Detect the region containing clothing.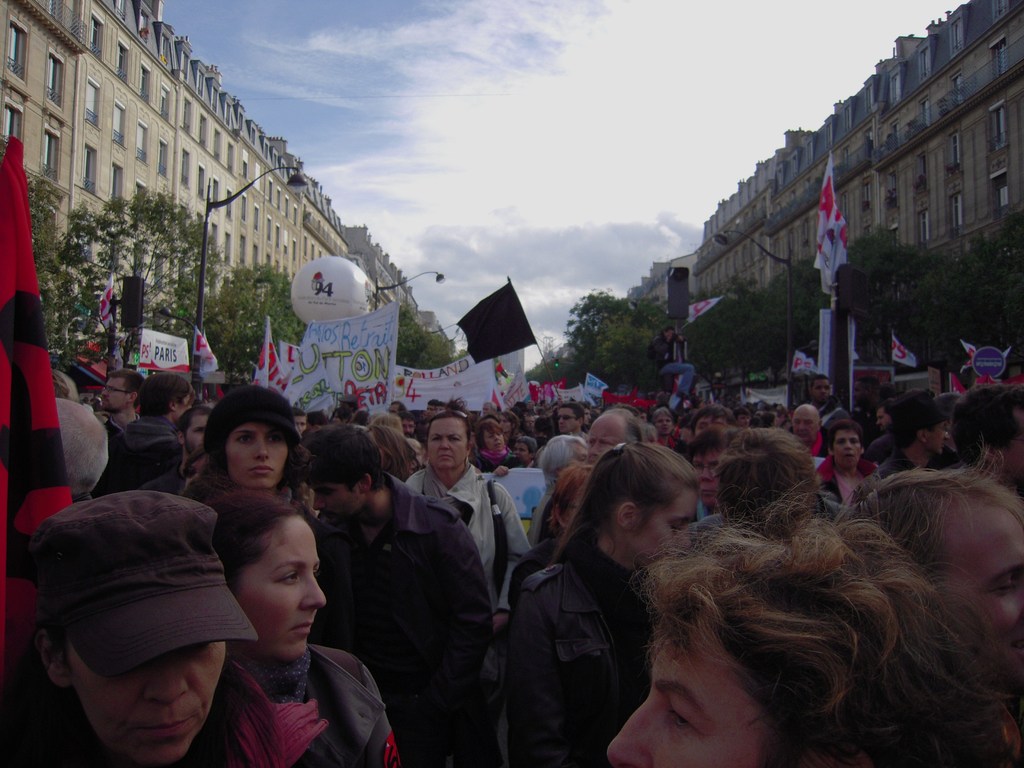
detection(179, 597, 399, 767).
